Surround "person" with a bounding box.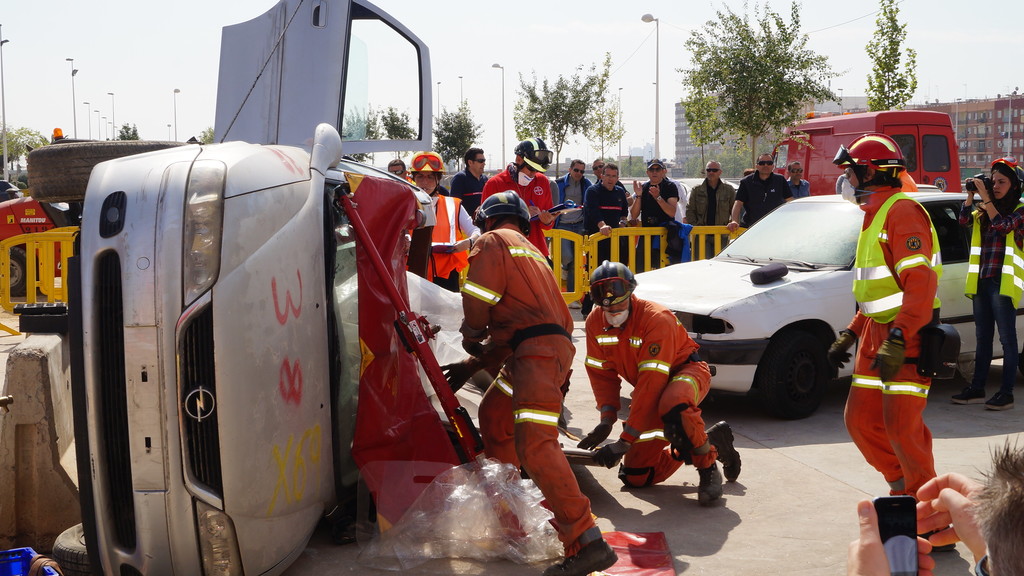
{"x1": 786, "y1": 161, "x2": 808, "y2": 201}.
